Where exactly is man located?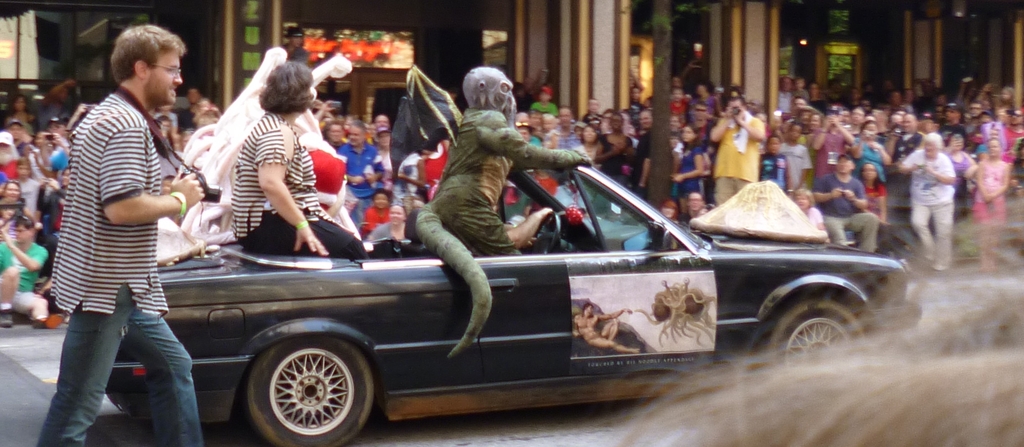
Its bounding box is rect(710, 95, 764, 206).
